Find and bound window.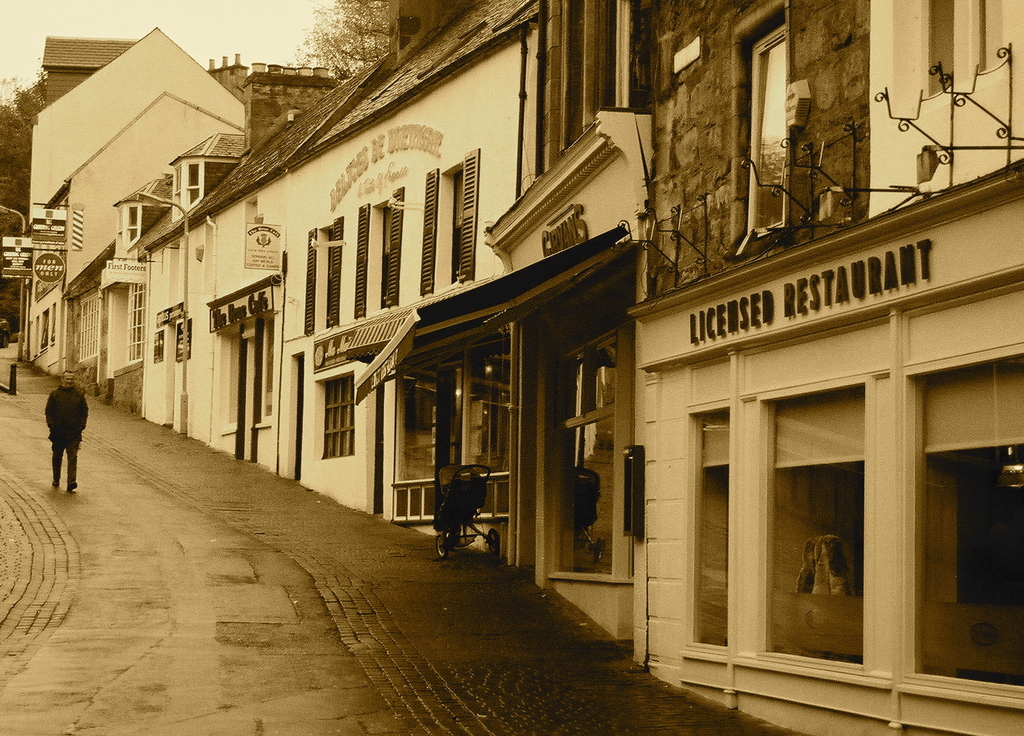
Bound: pyautogui.locateOnScreen(110, 202, 142, 253).
